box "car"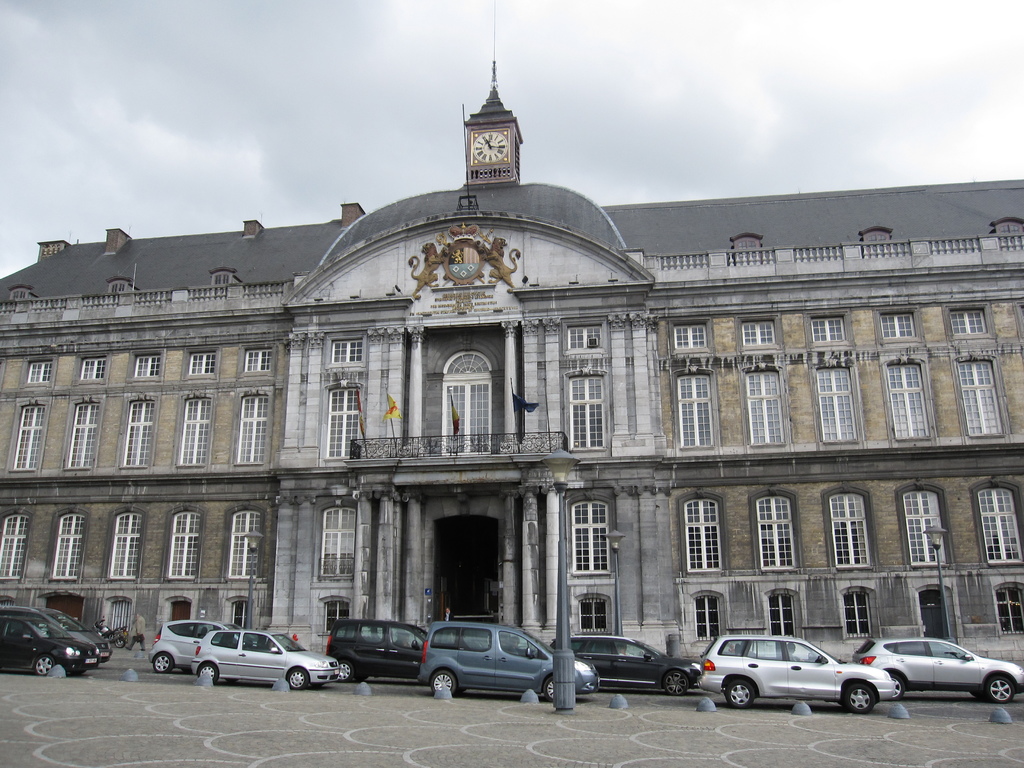
locate(559, 636, 700, 692)
